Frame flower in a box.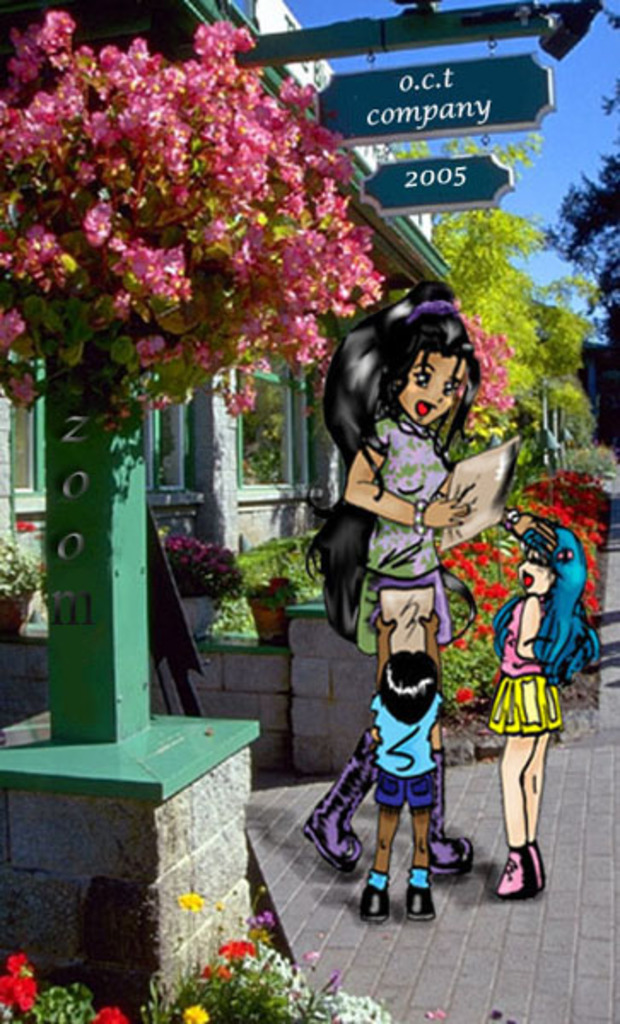
detection(14, 978, 44, 1010).
